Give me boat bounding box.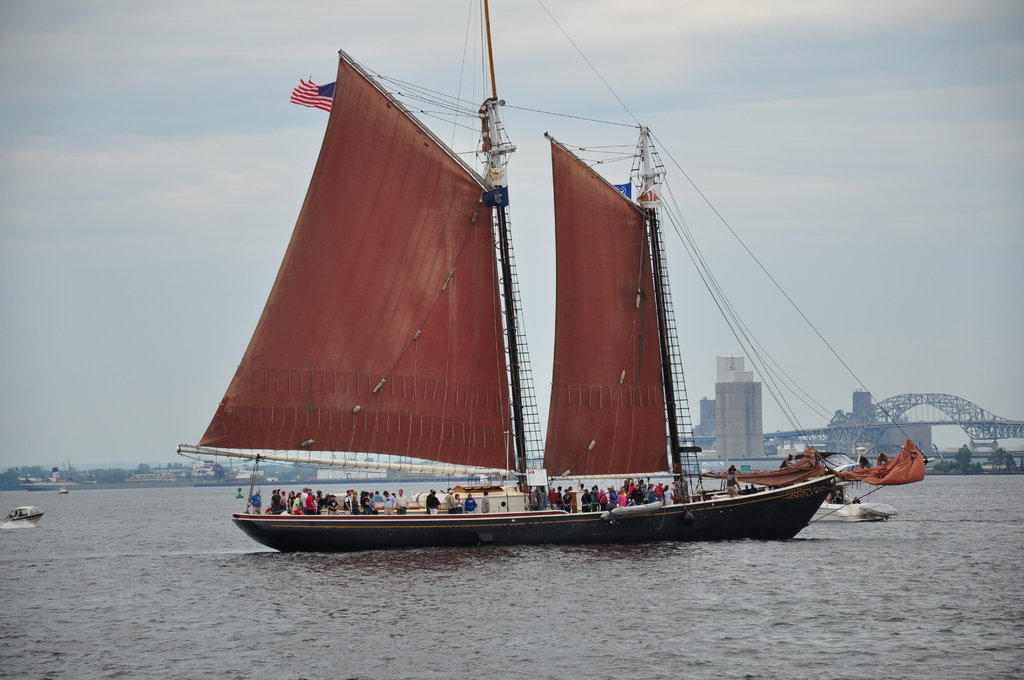
4,505,51,530.
